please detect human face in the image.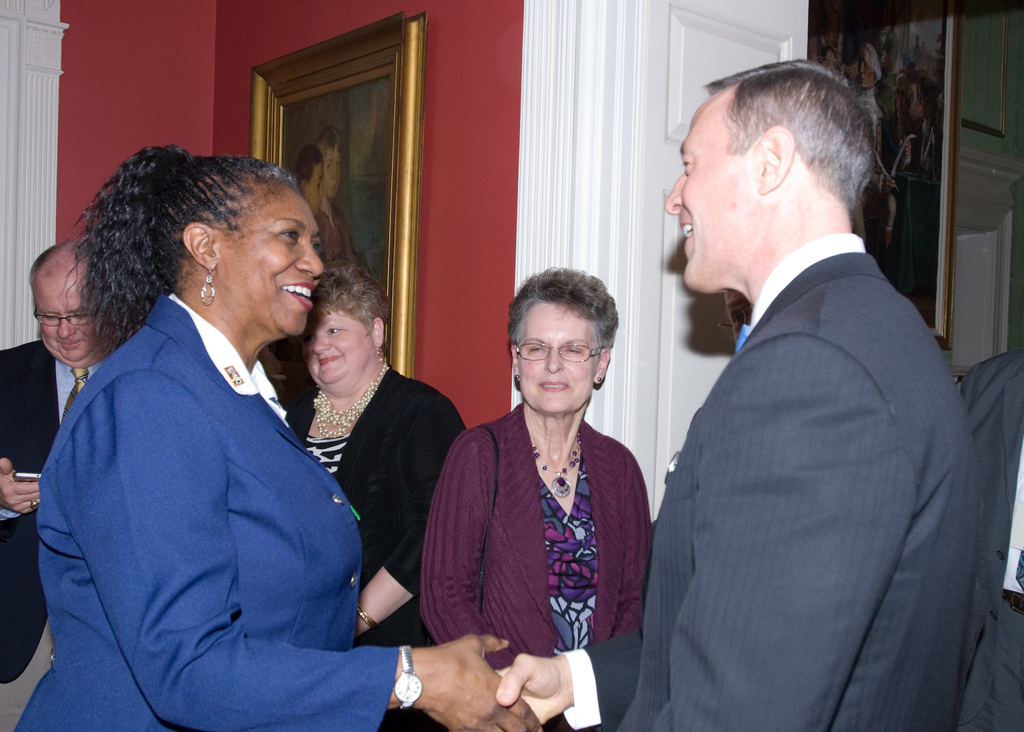
[665, 98, 762, 291].
